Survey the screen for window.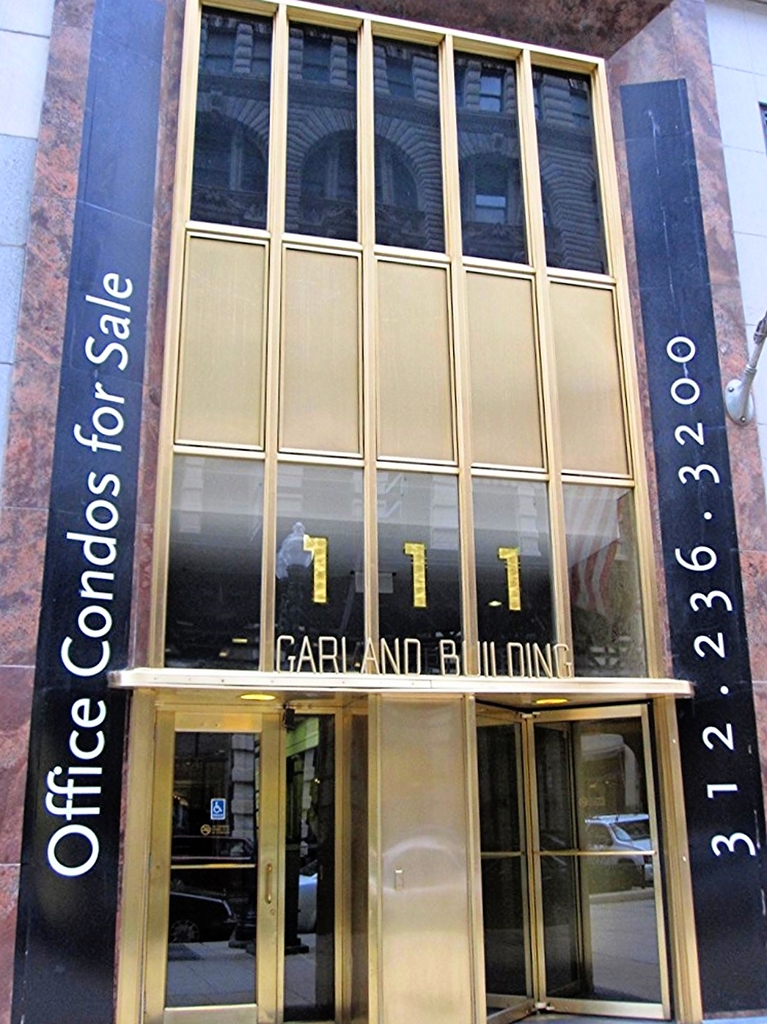
Survey found: select_region(184, 2, 272, 238).
